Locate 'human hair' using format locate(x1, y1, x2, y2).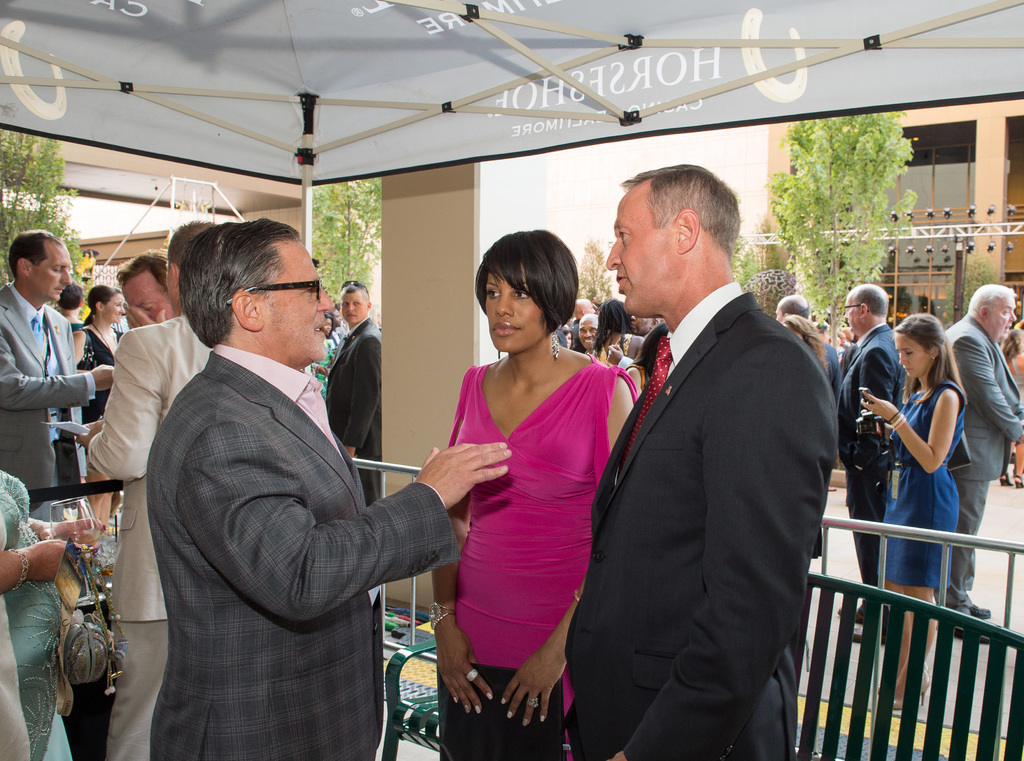
locate(998, 328, 1023, 366).
